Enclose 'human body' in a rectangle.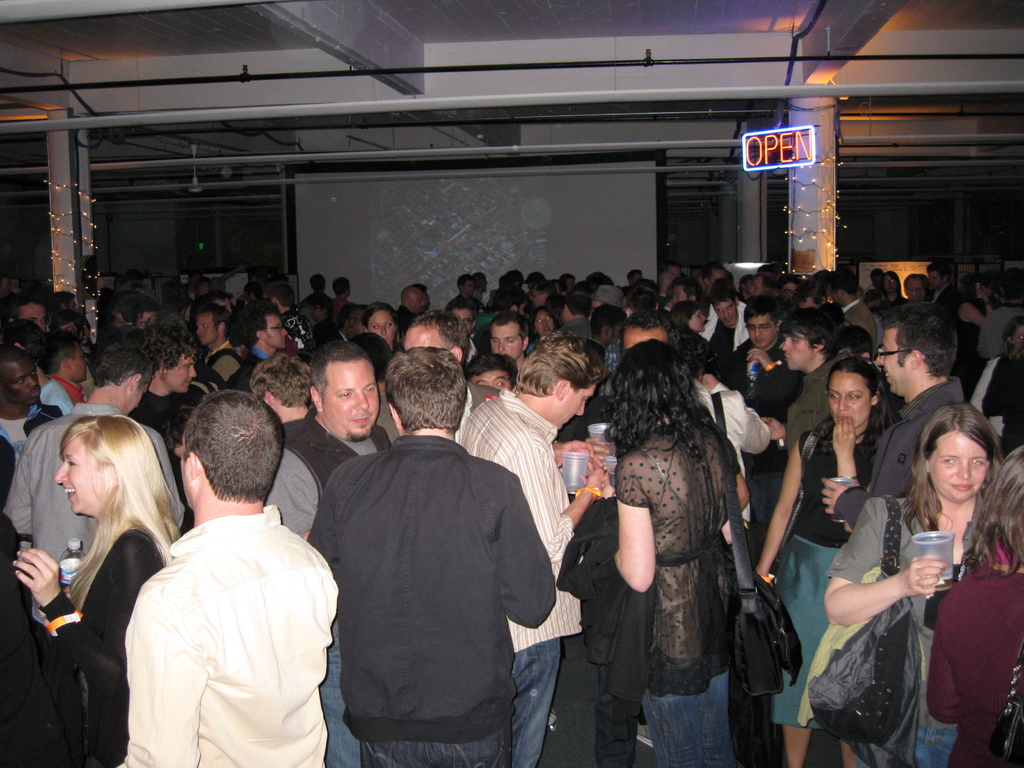
453/399/604/763.
